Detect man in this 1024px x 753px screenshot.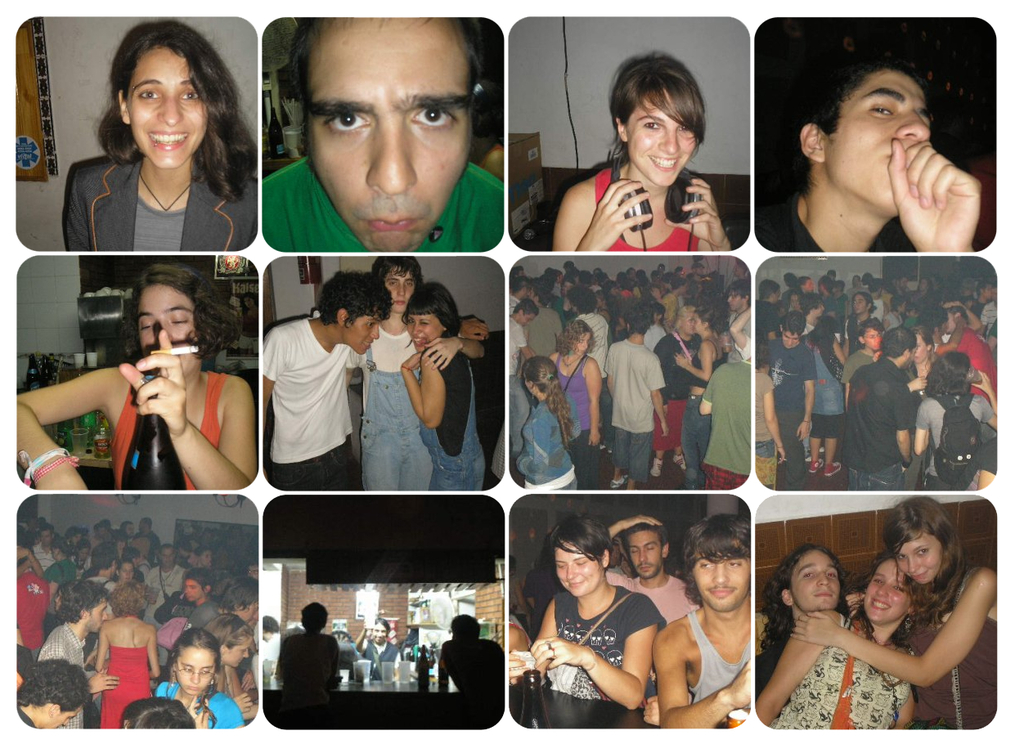
Detection: bbox(652, 513, 756, 730).
